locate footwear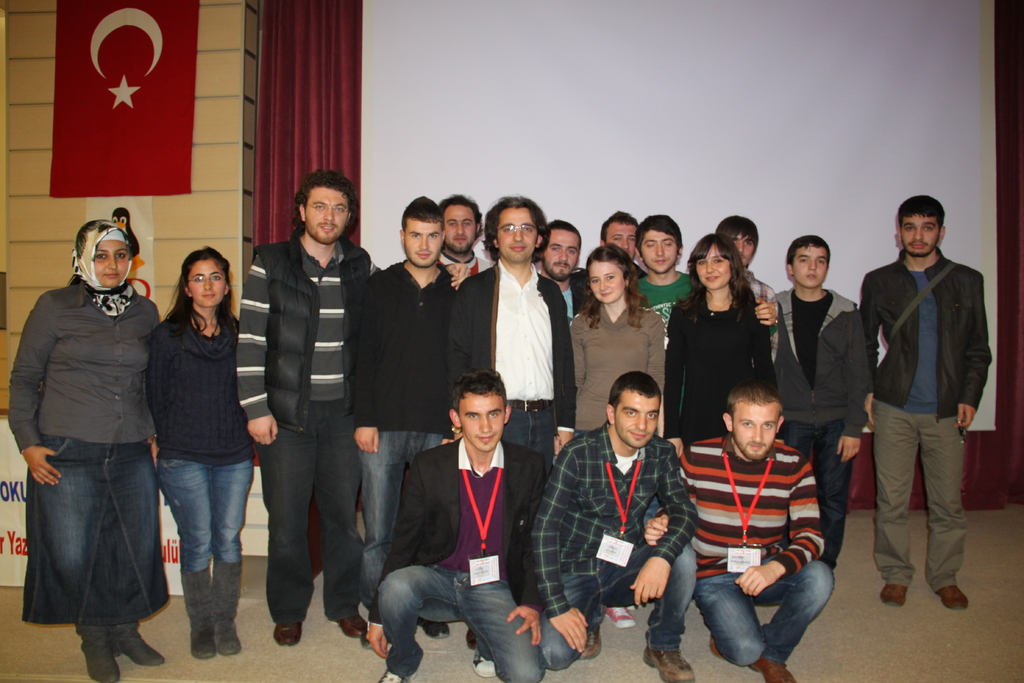
bbox=(420, 619, 460, 641)
